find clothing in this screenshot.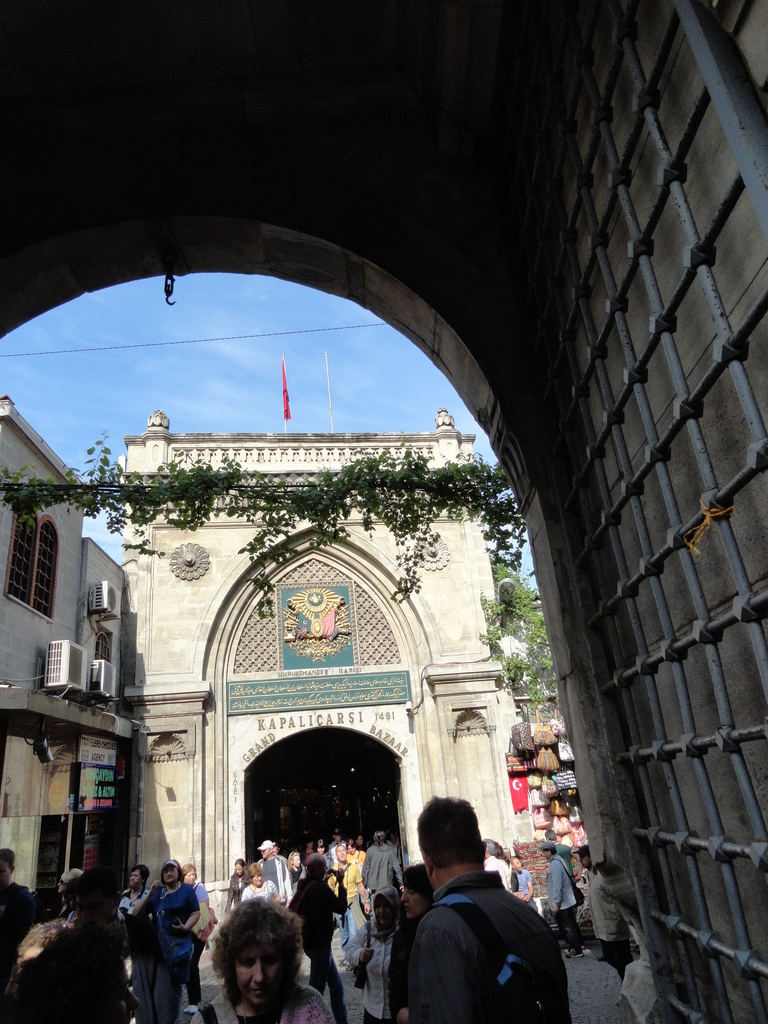
The bounding box for clothing is locate(581, 869, 628, 967).
